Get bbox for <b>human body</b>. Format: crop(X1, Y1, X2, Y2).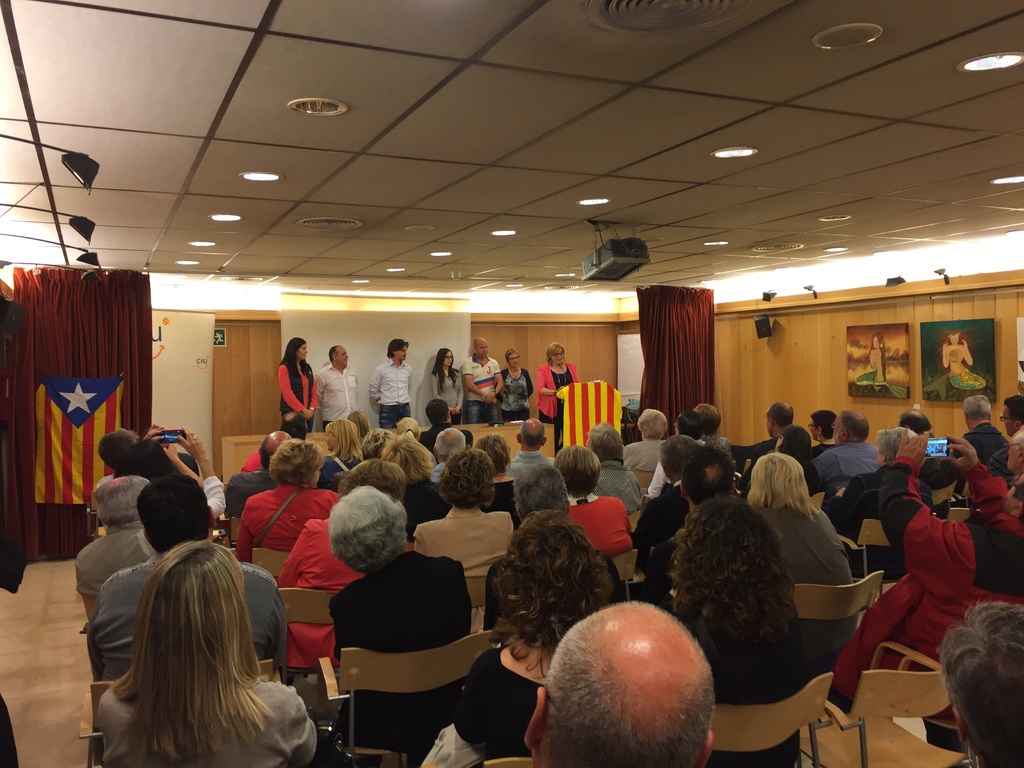
crop(803, 406, 838, 463).
